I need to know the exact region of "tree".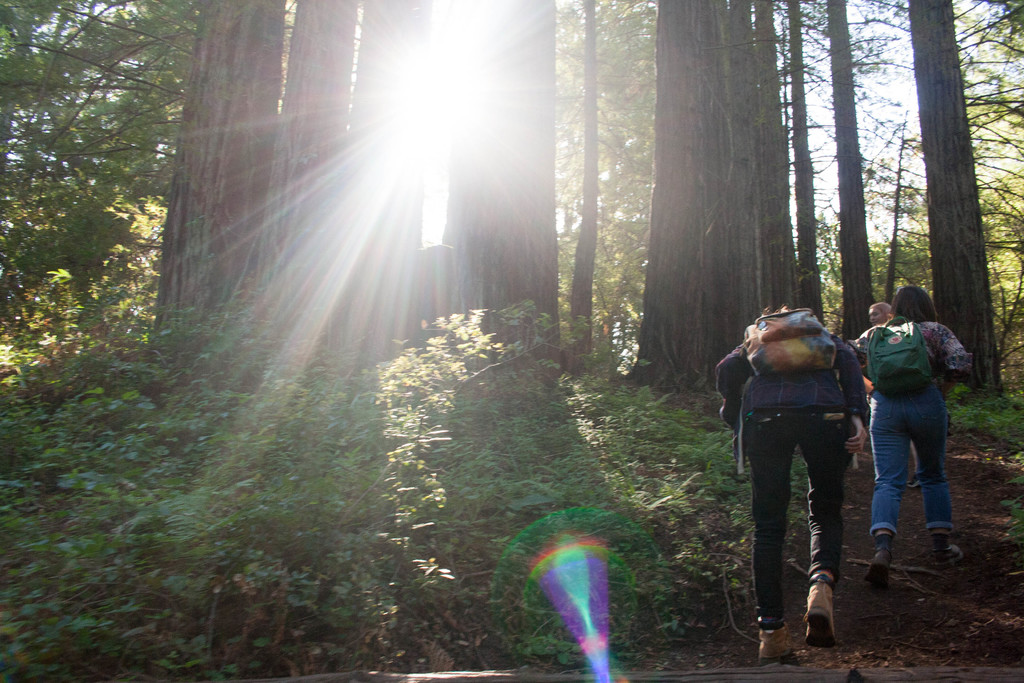
Region: 141 0 286 336.
